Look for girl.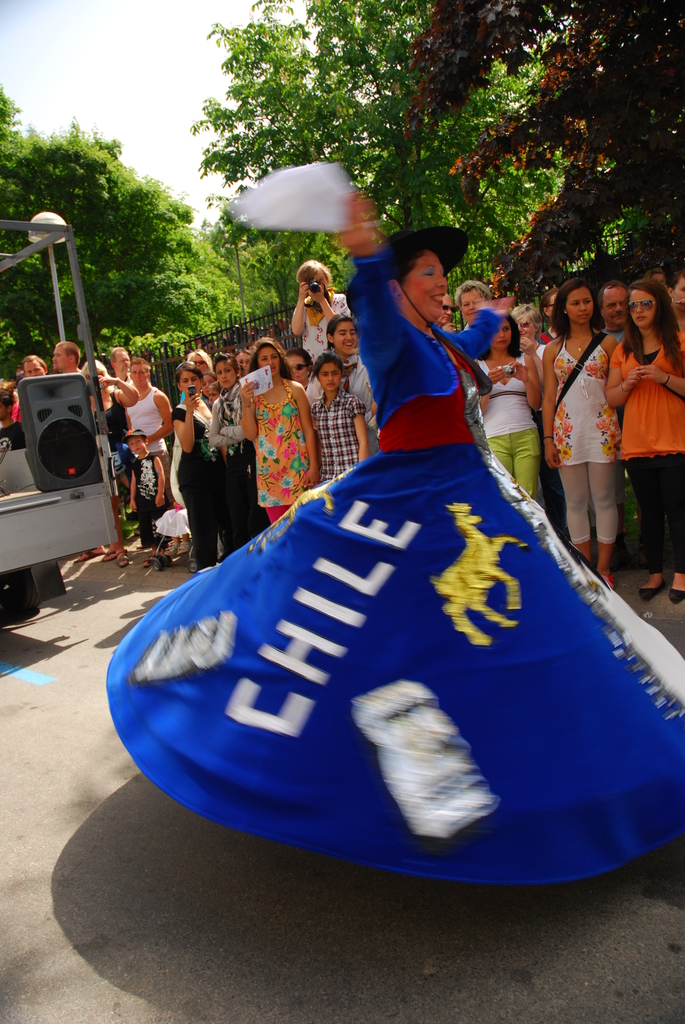
Found: {"x1": 487, "y1": 269, "x2": 684, "y2": 598}.
